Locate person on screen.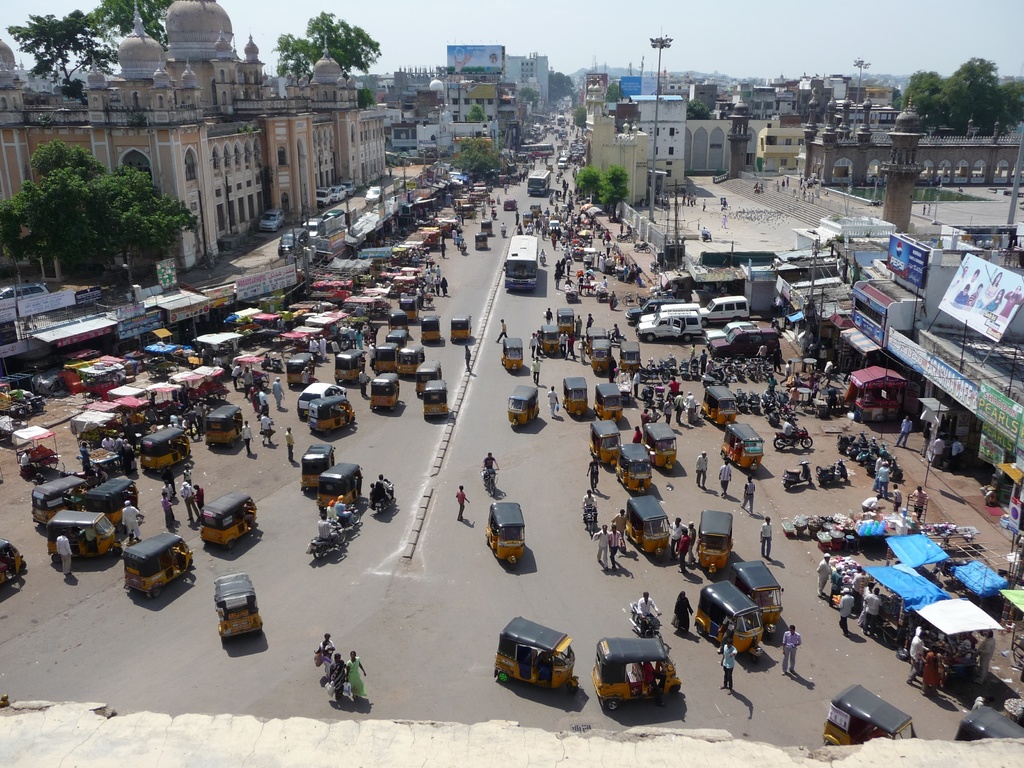
On screen at select_region(858, 492, 879, 515).
